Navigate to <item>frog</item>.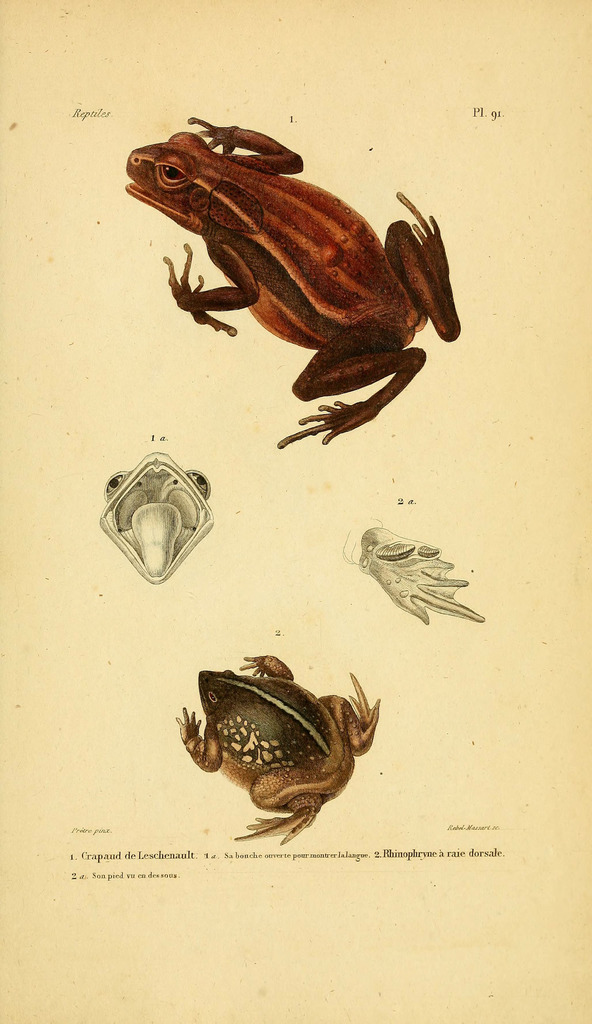
Navigation target: x1=121, y1=111, x2=462, y2=454.
